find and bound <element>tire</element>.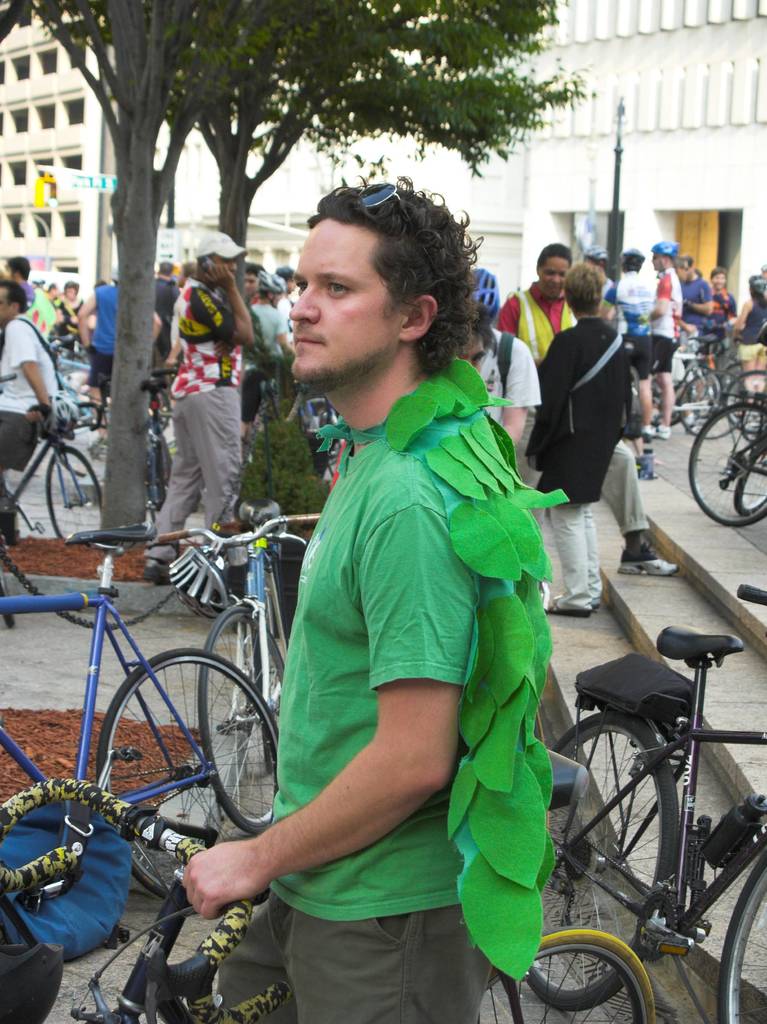
Bound: box=[741, 436, 766, 515].
